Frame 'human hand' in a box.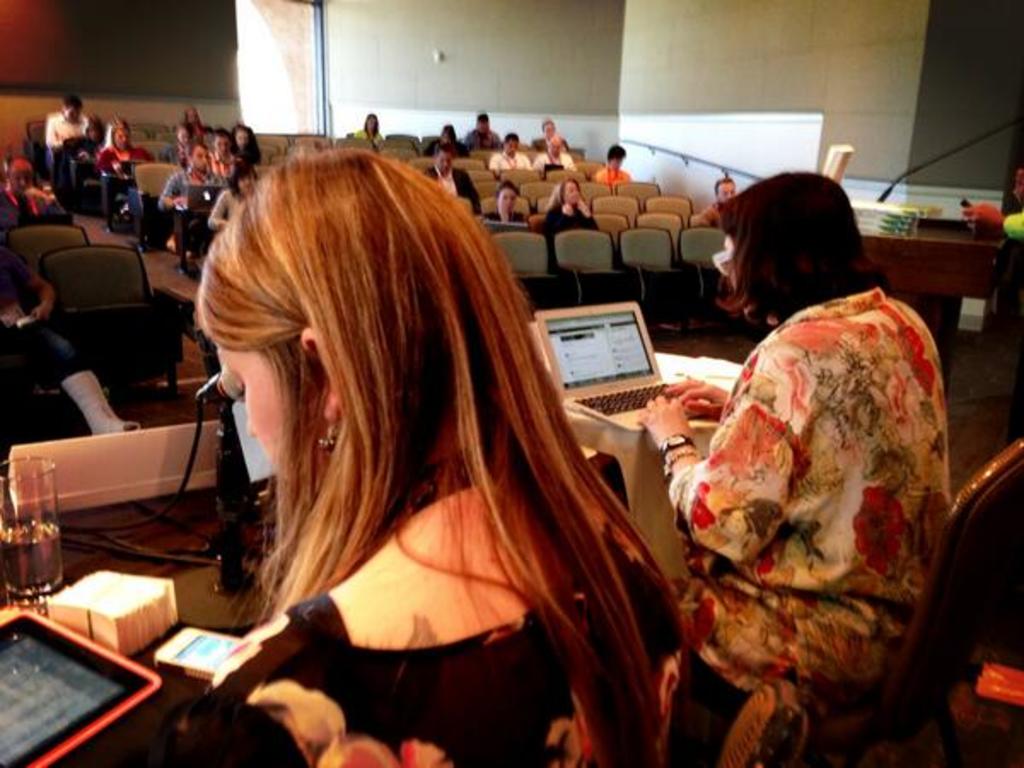
left=959, top=205, right=1005, bottom=242.
